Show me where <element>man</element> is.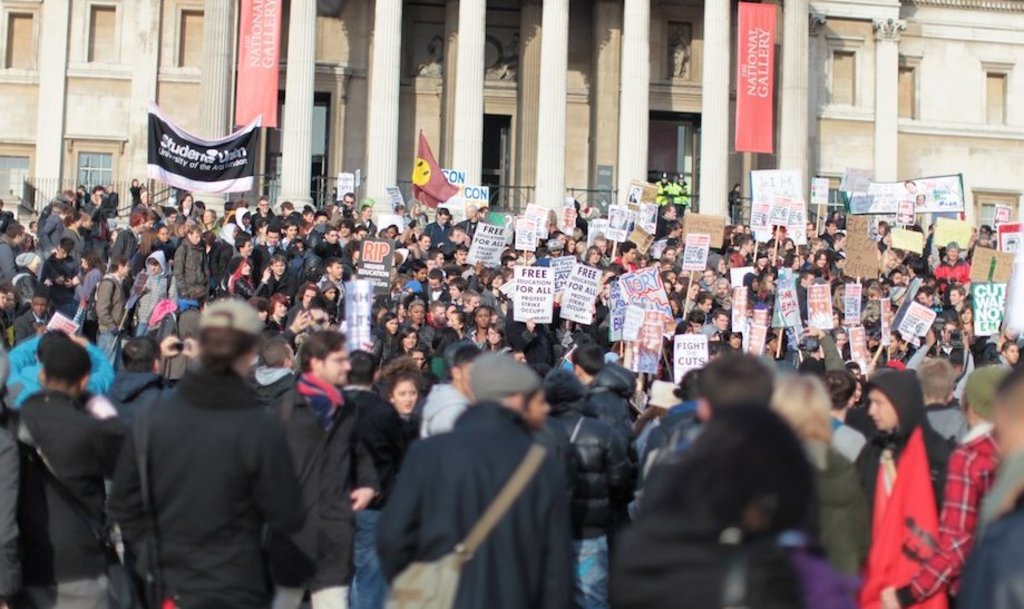
<element>man</element> is at 877/357/1008/606.
